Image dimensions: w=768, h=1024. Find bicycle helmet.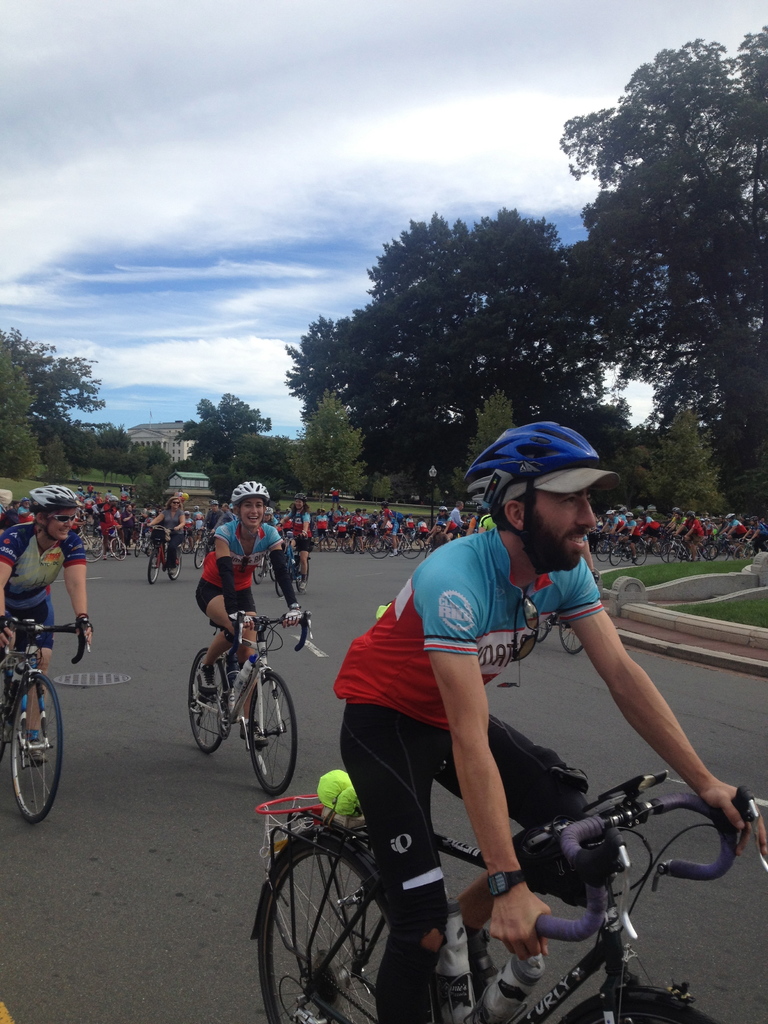
Rect(33, 474, 74, 536).
